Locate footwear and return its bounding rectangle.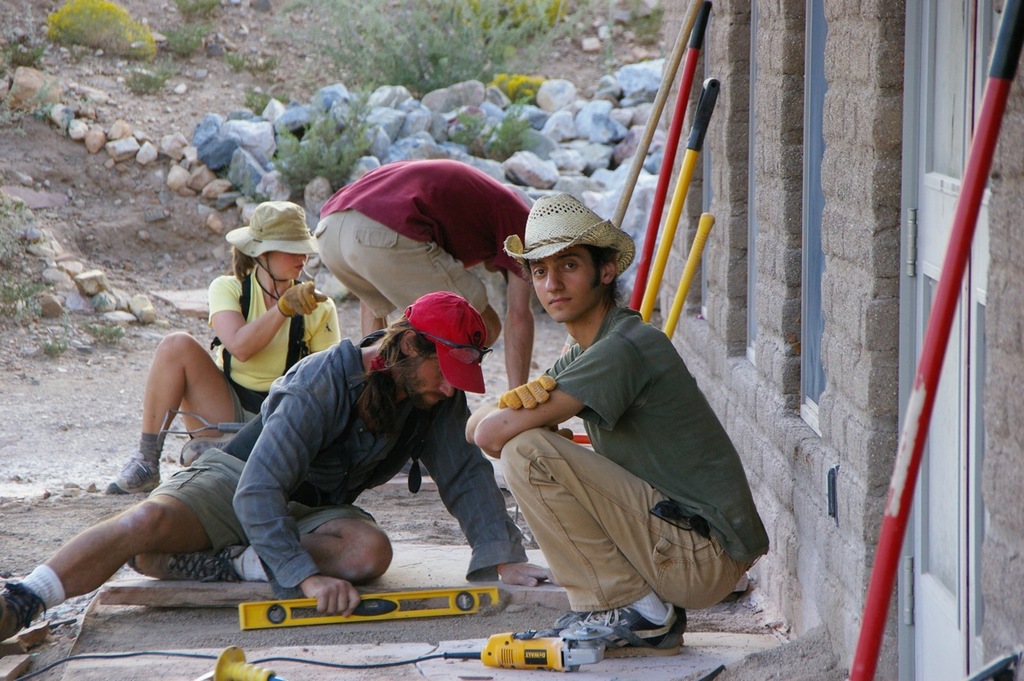
bbox=(0, 580, 55, 645).
